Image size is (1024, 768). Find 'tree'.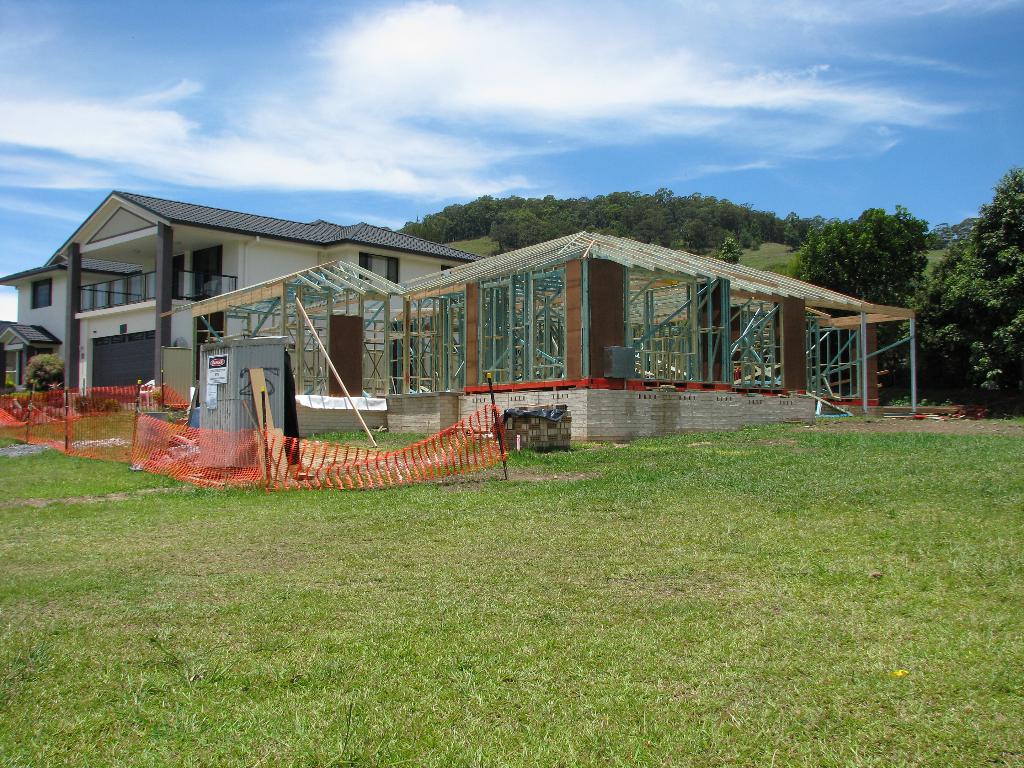
[x1=899, y1=164, x2=1020, y2=410].
